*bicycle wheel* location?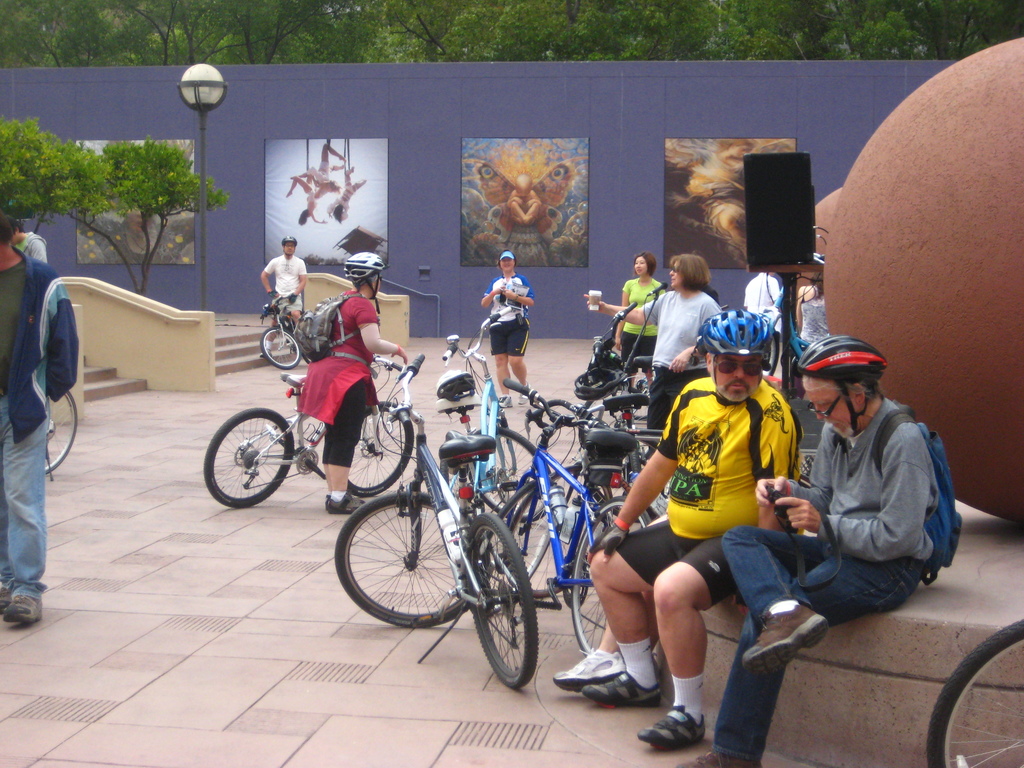
759, 339, 776, 381
